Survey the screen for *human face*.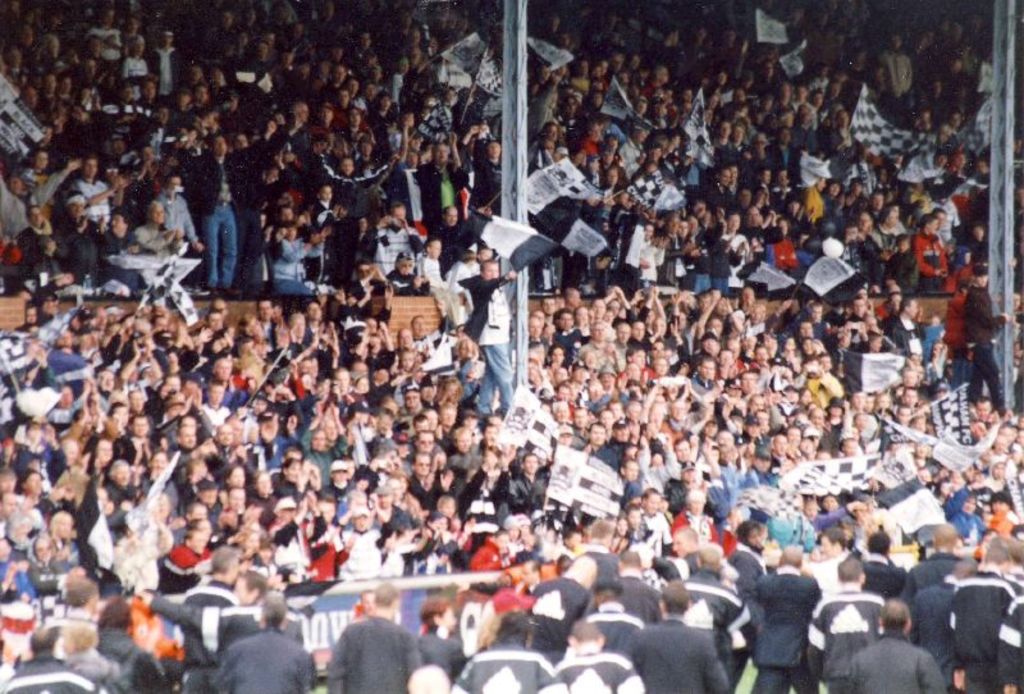
Survey found: bbox=[887, 283, 904, 296].
